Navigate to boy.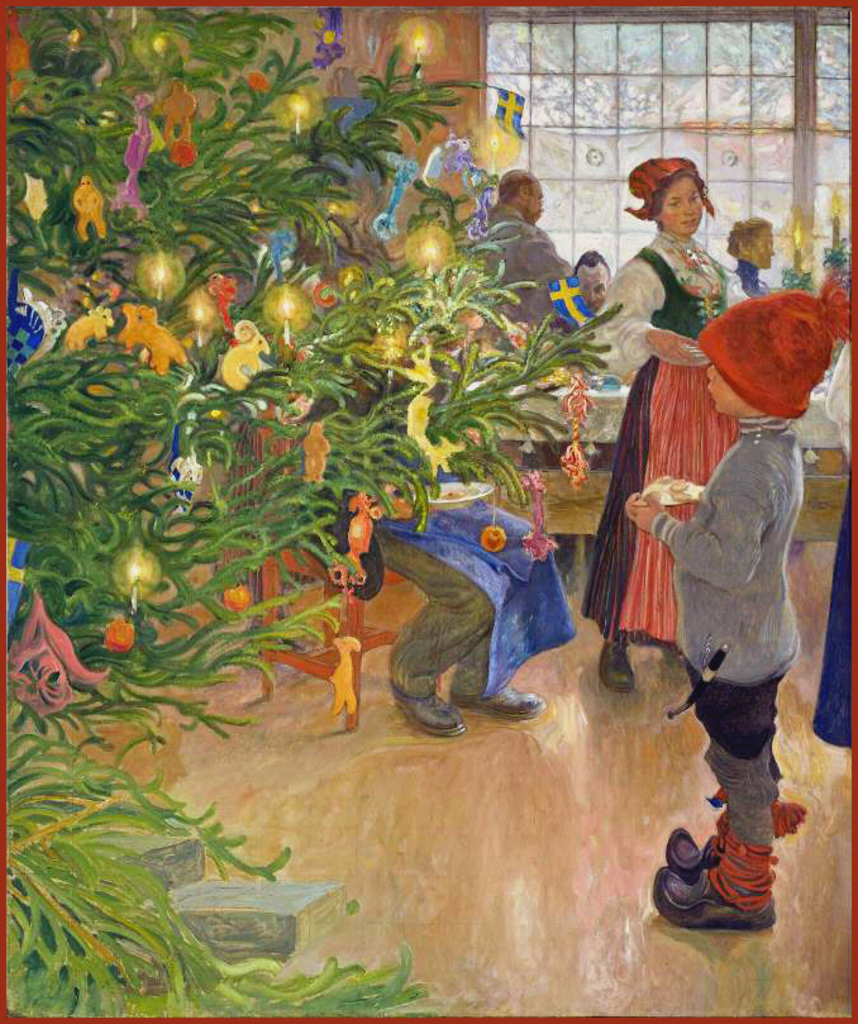
Navigation target: [621,275,857,935].
